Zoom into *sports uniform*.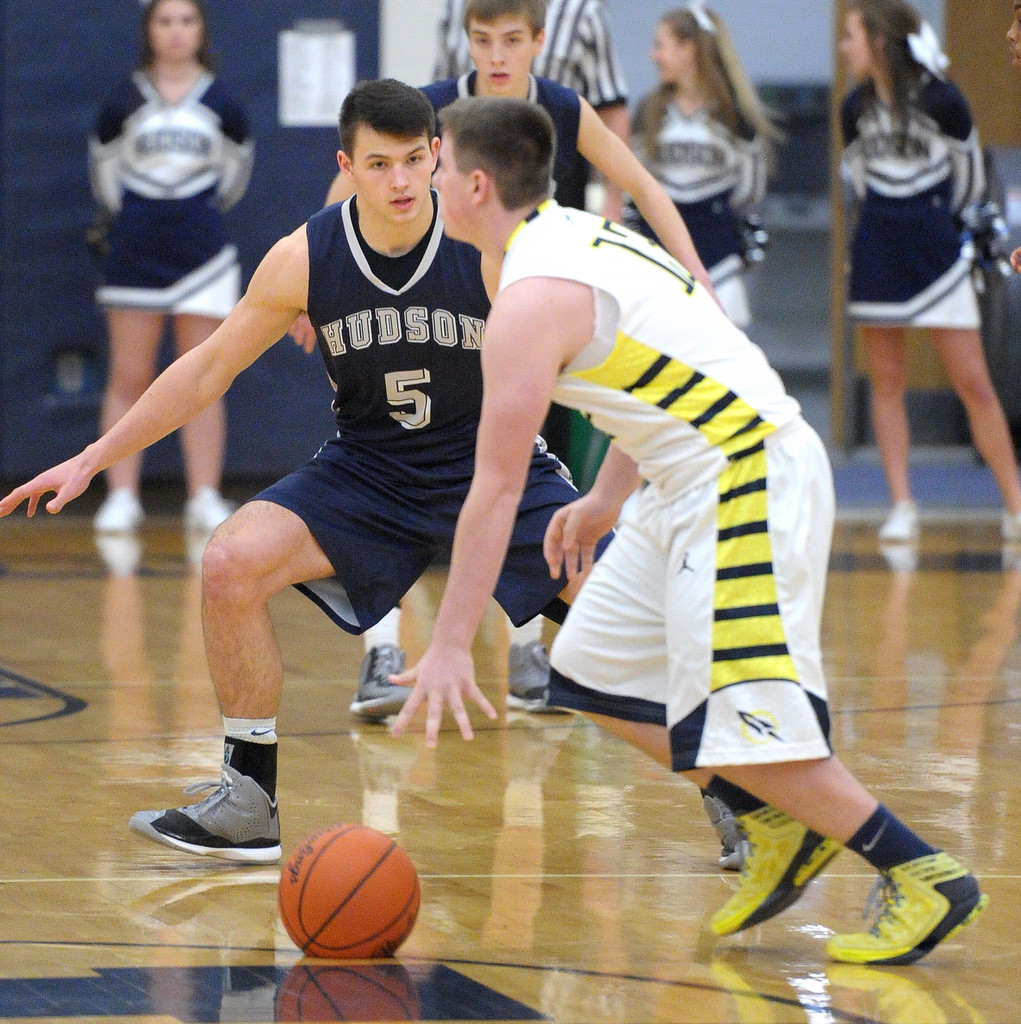
Zoom target: l=851, t=49, r=1003, b=326.
